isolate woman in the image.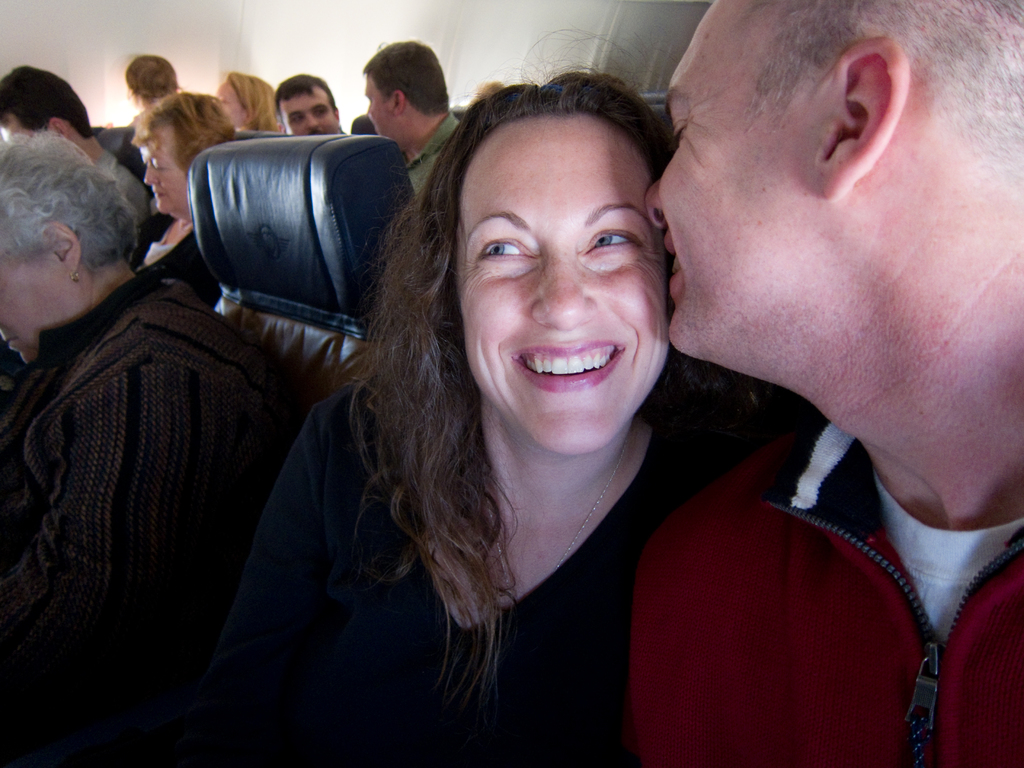
Isolated region: {"left": 125, "top": 94, "right": 251, "bottom": 275}.
